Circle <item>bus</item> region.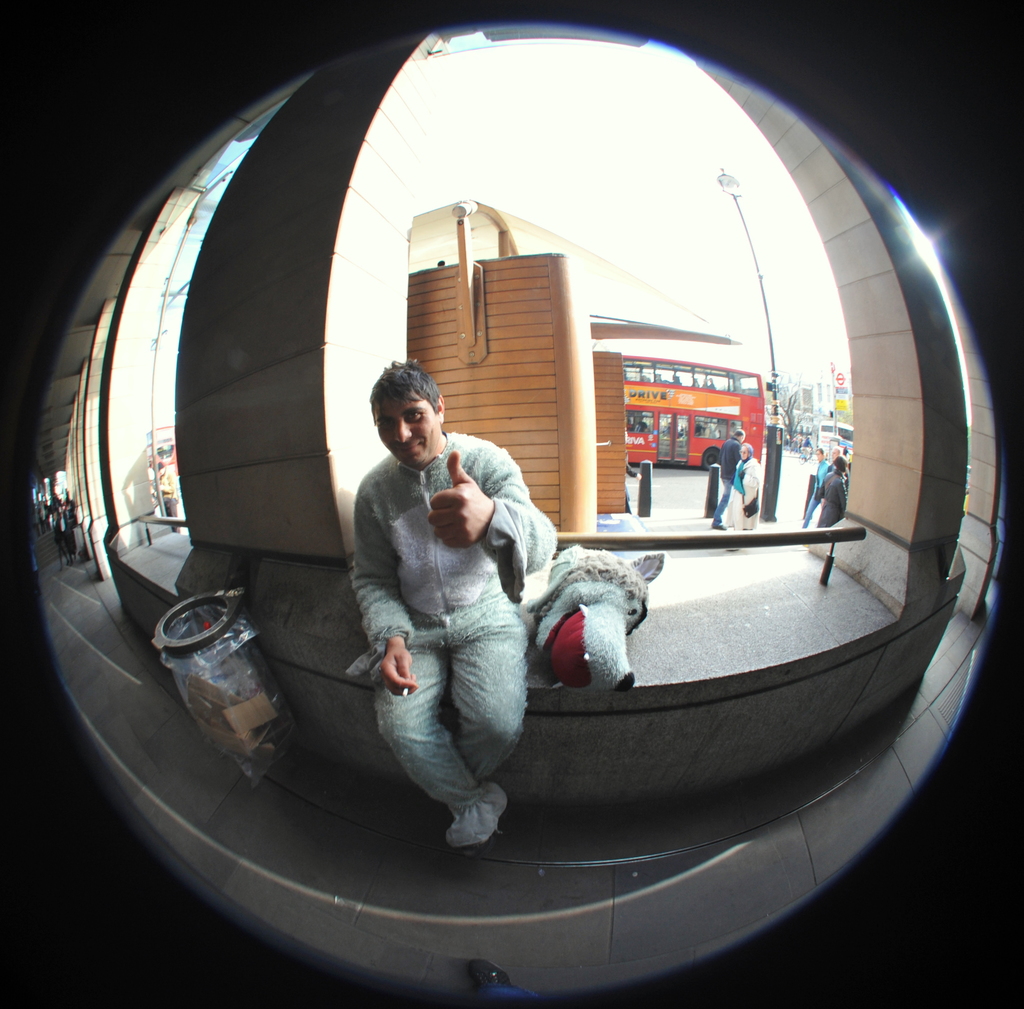
Region: 623, 359, 766, 472.
